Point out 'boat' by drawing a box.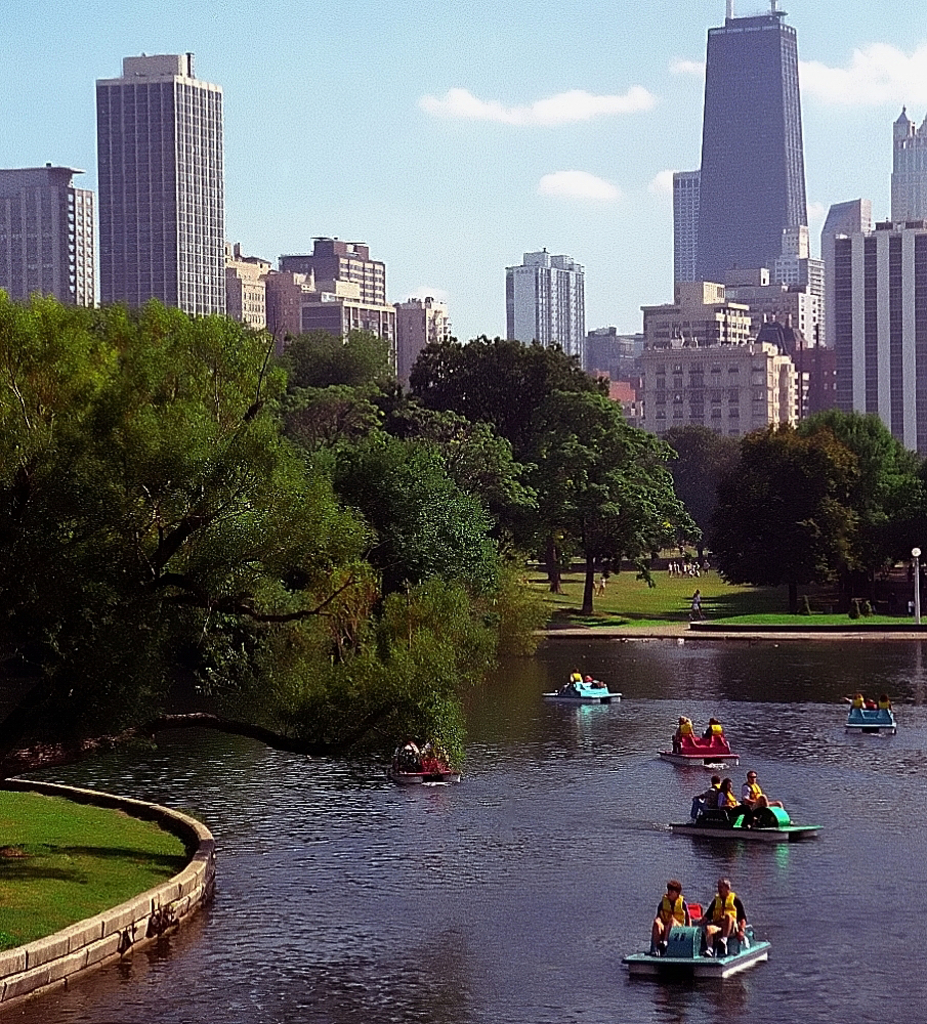
x1=540 y1=669 x2=624 y2=703.
